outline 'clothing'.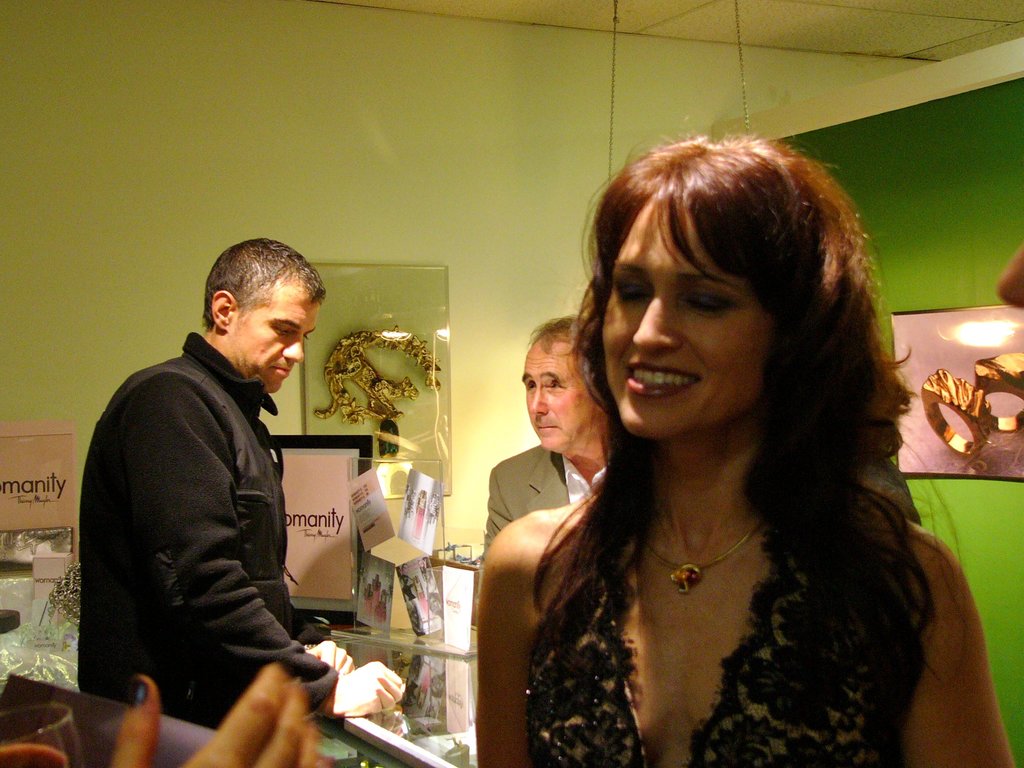
Outline: locate(483, 445, 607, 554).
